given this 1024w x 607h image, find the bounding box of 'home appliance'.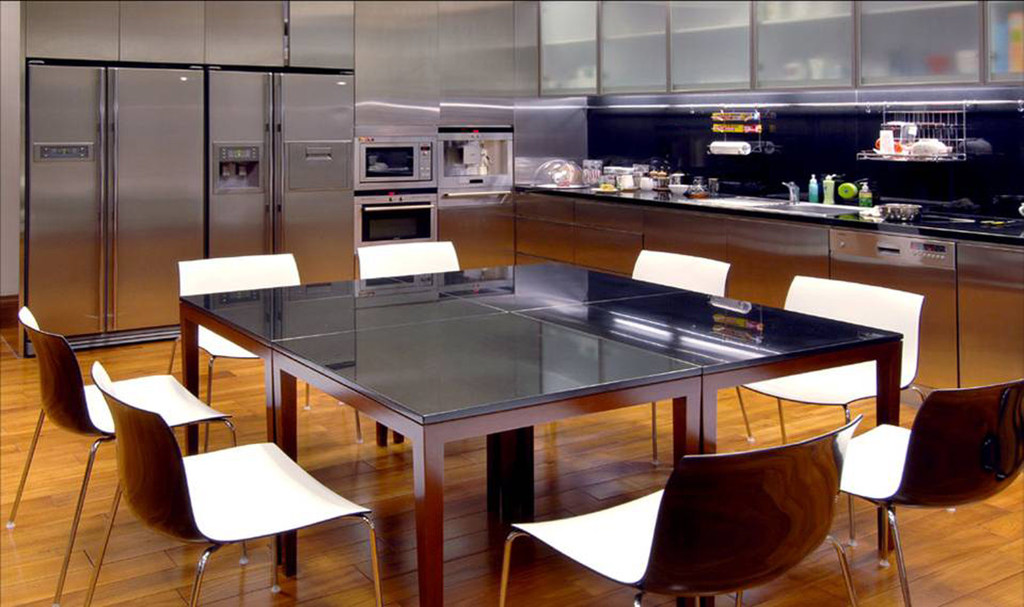
l=436, t=128, r=517, b=271.
